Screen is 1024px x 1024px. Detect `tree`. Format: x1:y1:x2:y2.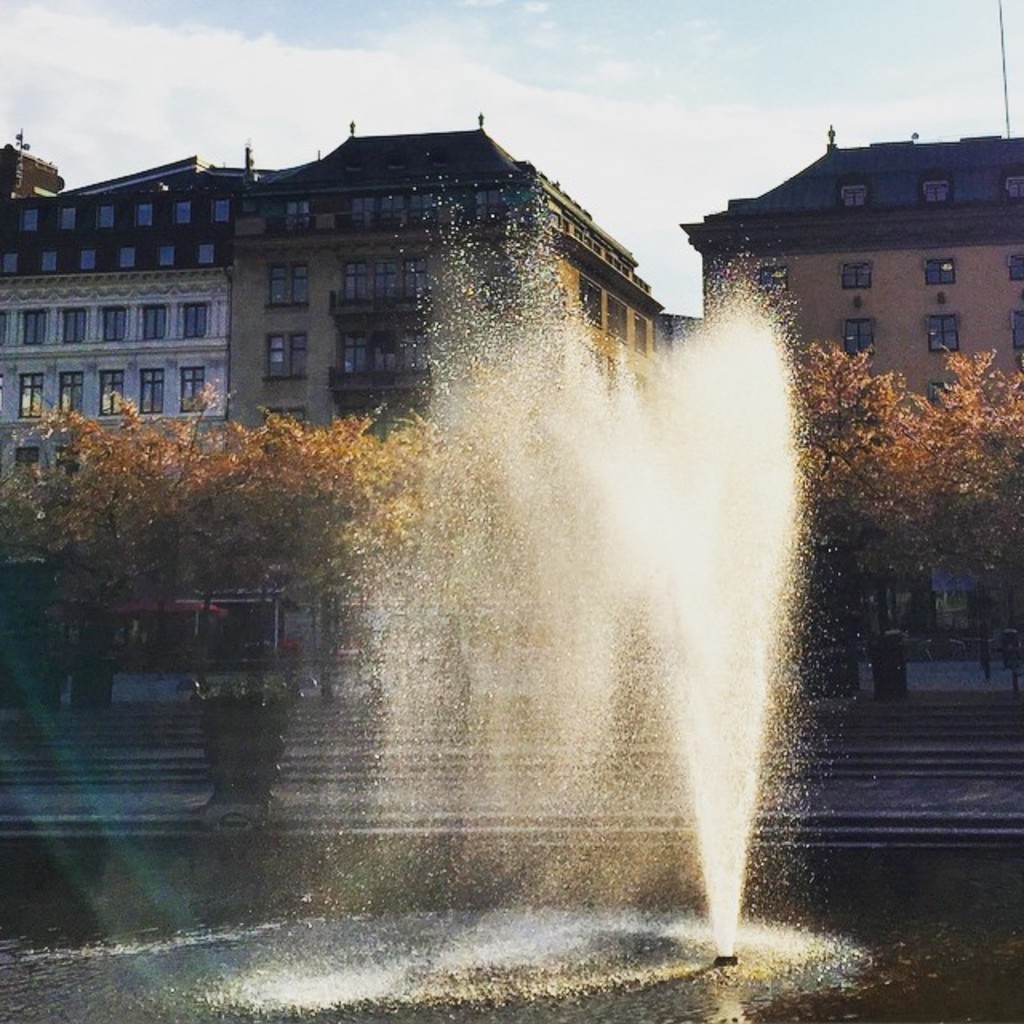
0:379:179:704.
